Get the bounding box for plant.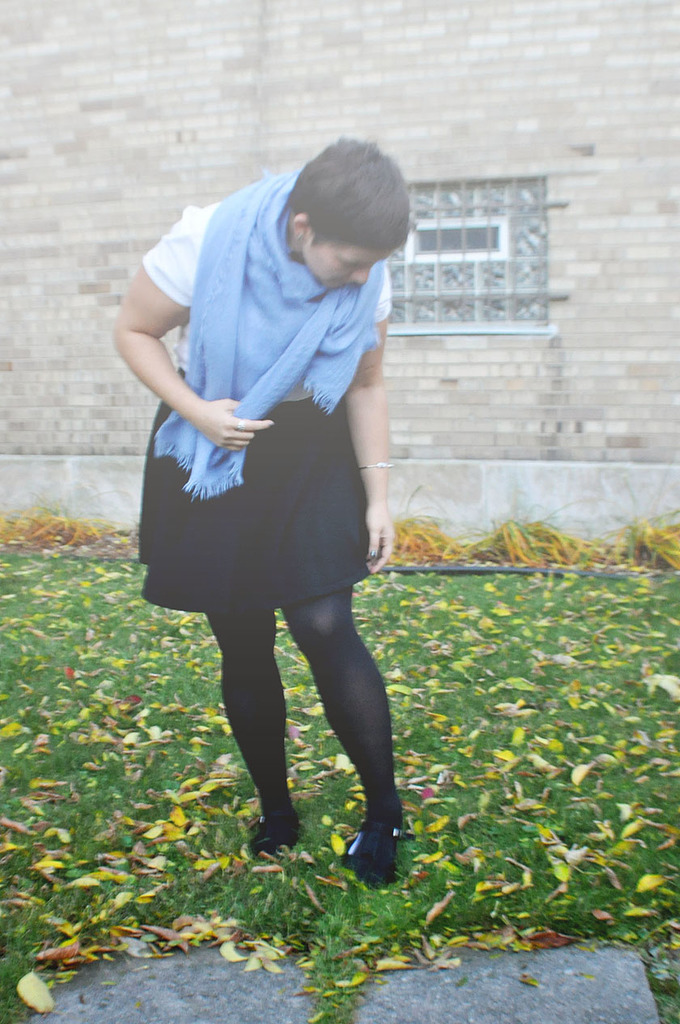
[left=466, top=495, right=589, bottom=567].
